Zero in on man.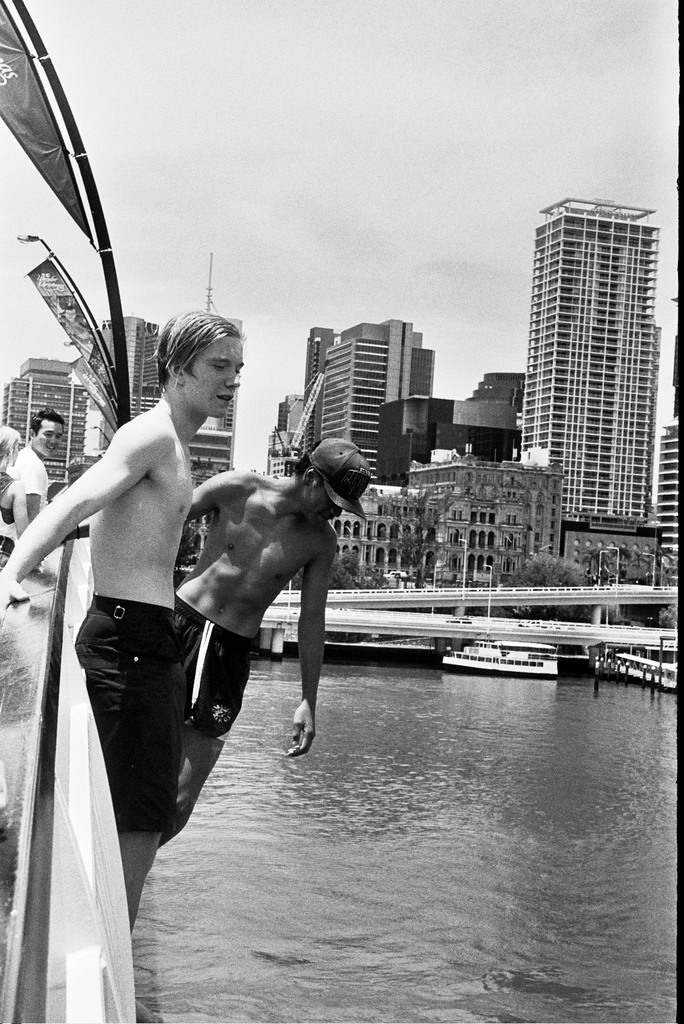
Zeroed in: [154,430,371,848].
